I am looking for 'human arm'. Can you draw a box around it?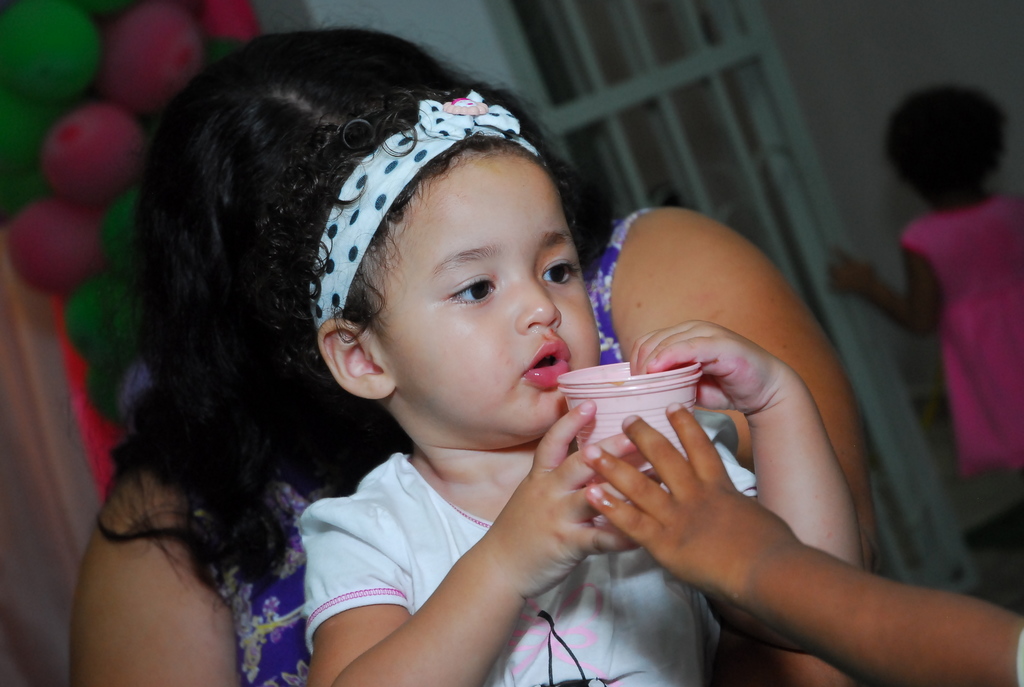
Sure, the bounding box is 287, 393, 664, 686.
